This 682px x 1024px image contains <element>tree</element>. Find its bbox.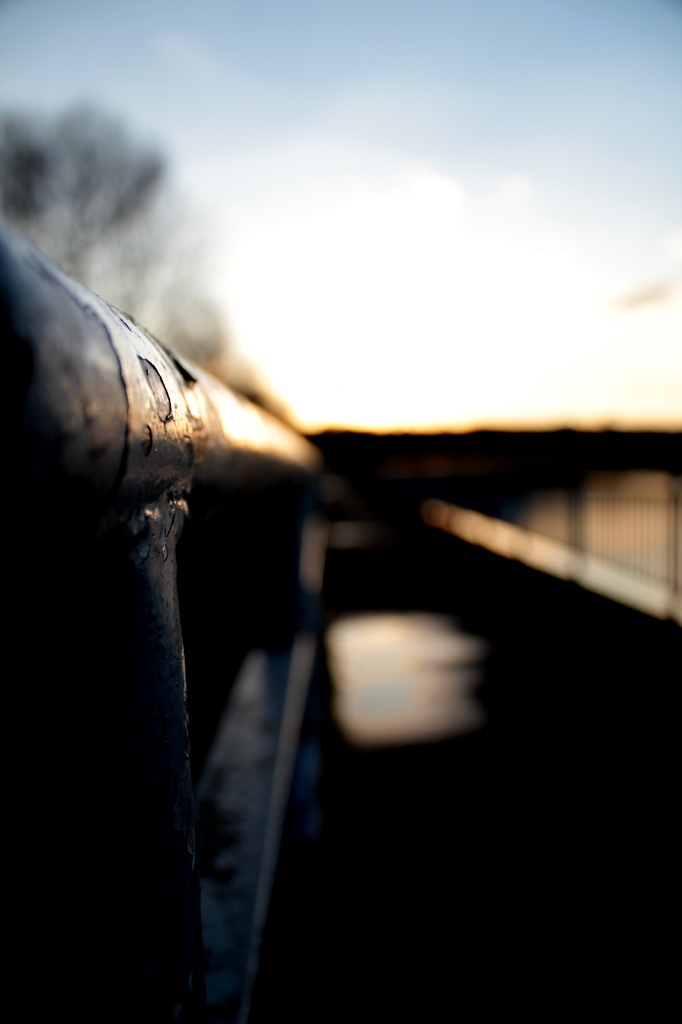
(49,93,157,282).
